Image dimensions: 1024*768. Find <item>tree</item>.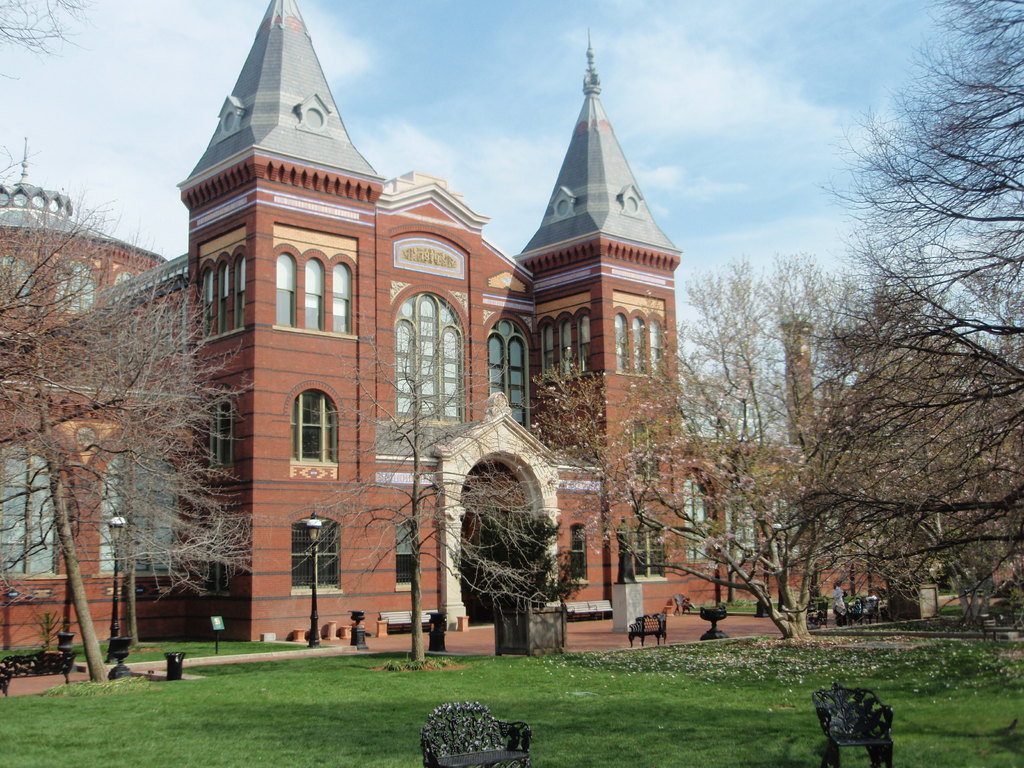
pyautogui.locateOnScreen(0, 179, 261, 692).
